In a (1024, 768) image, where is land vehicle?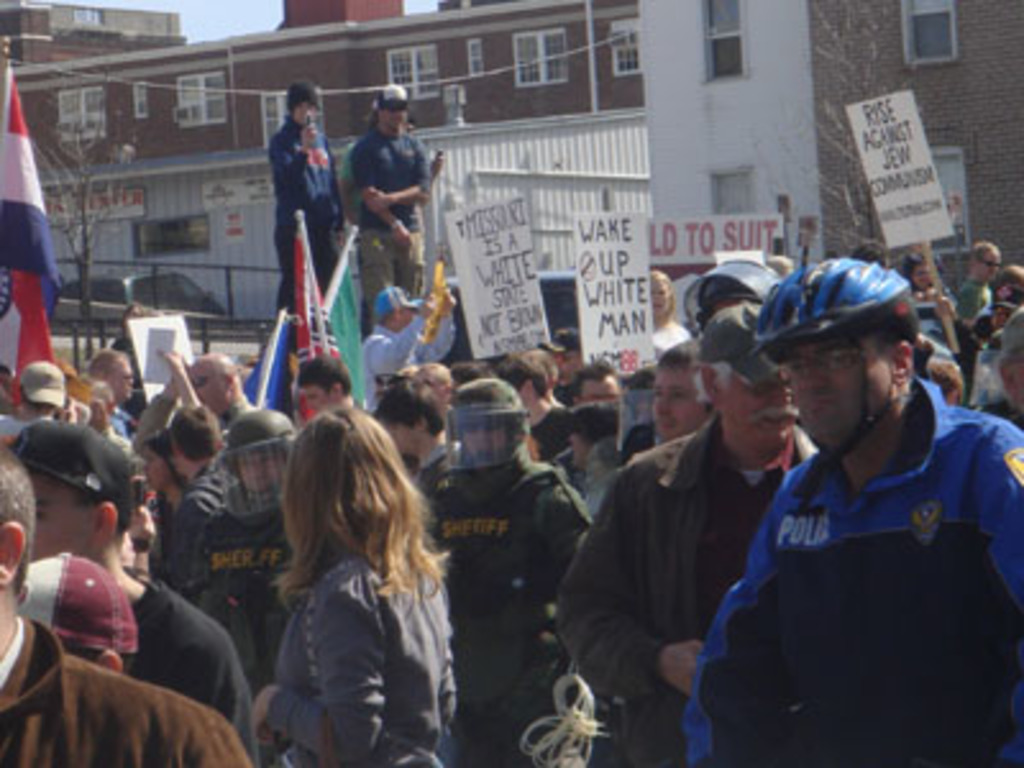
61 264 230 317.
